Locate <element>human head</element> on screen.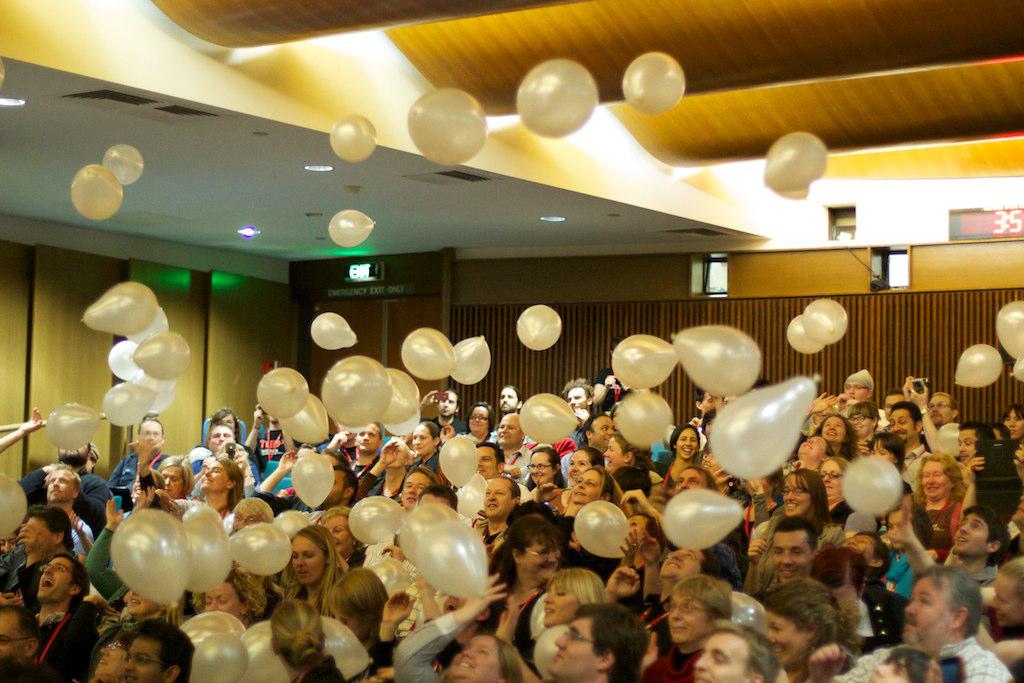
On screen at select_region(881, 388, 901, 420).
